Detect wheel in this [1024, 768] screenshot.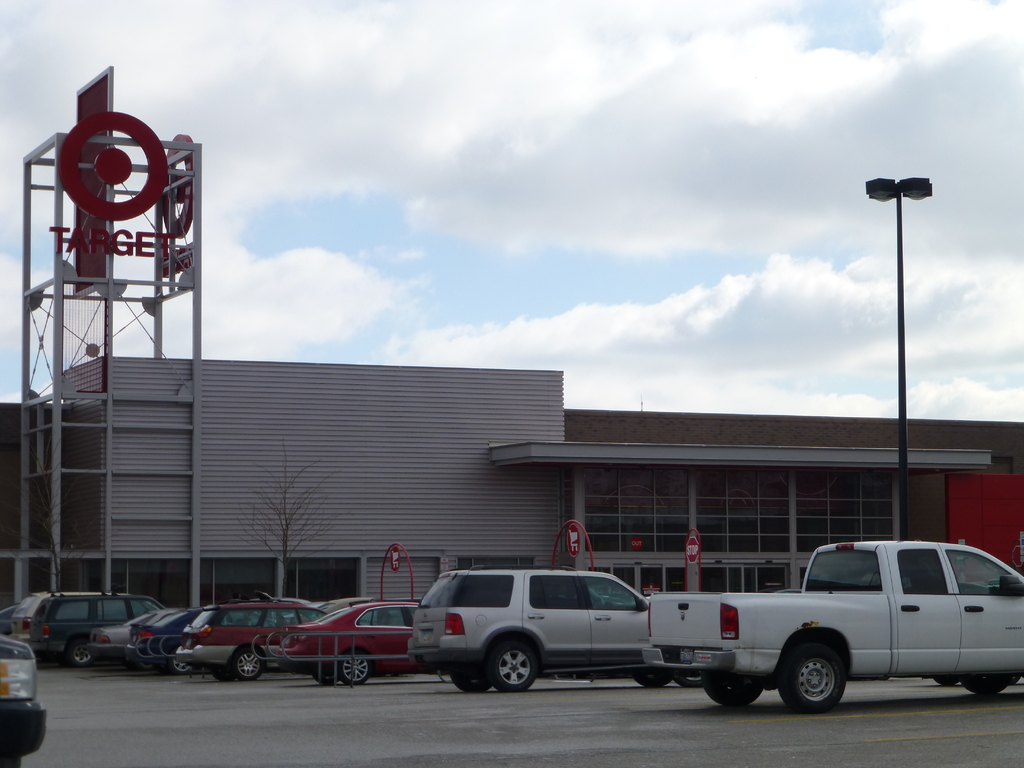
Detection: bbox=(490, 642, 540, 692).
